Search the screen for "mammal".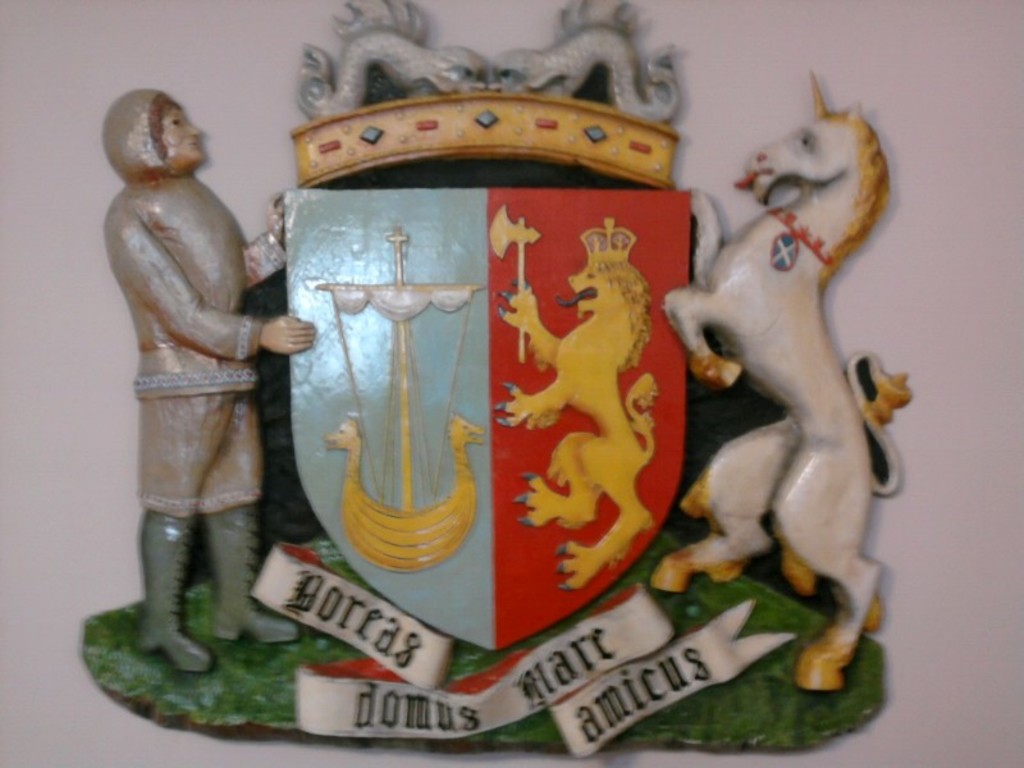
Found at x1=100 y1=86 x2=317 y2=671.
